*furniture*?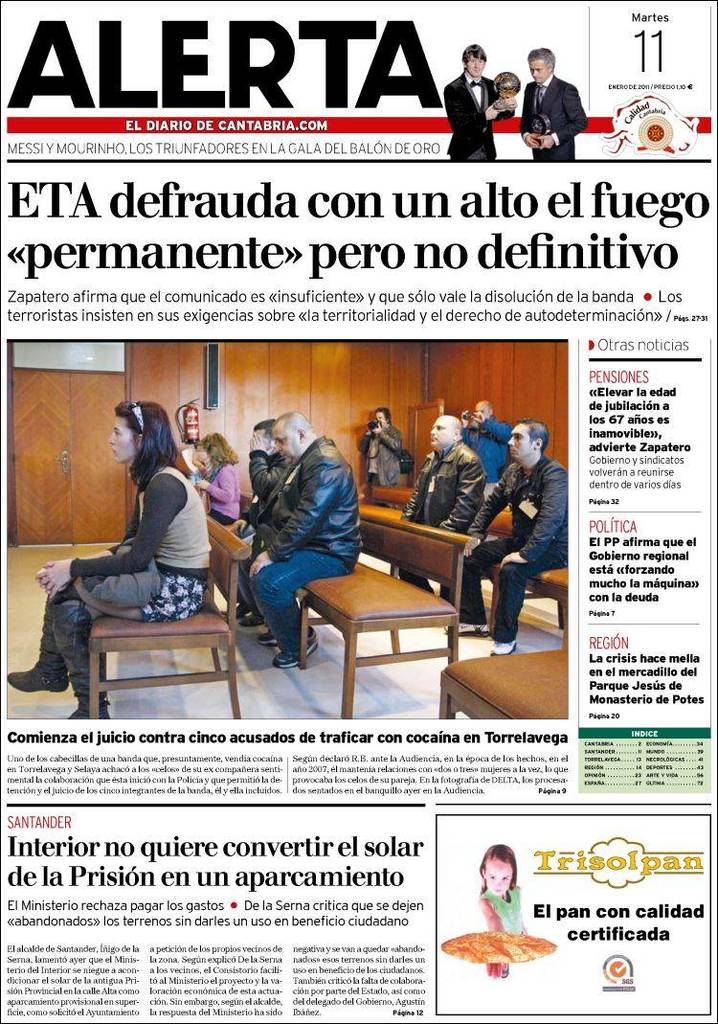
[left=294, top=505, right=470, bottom=717]
